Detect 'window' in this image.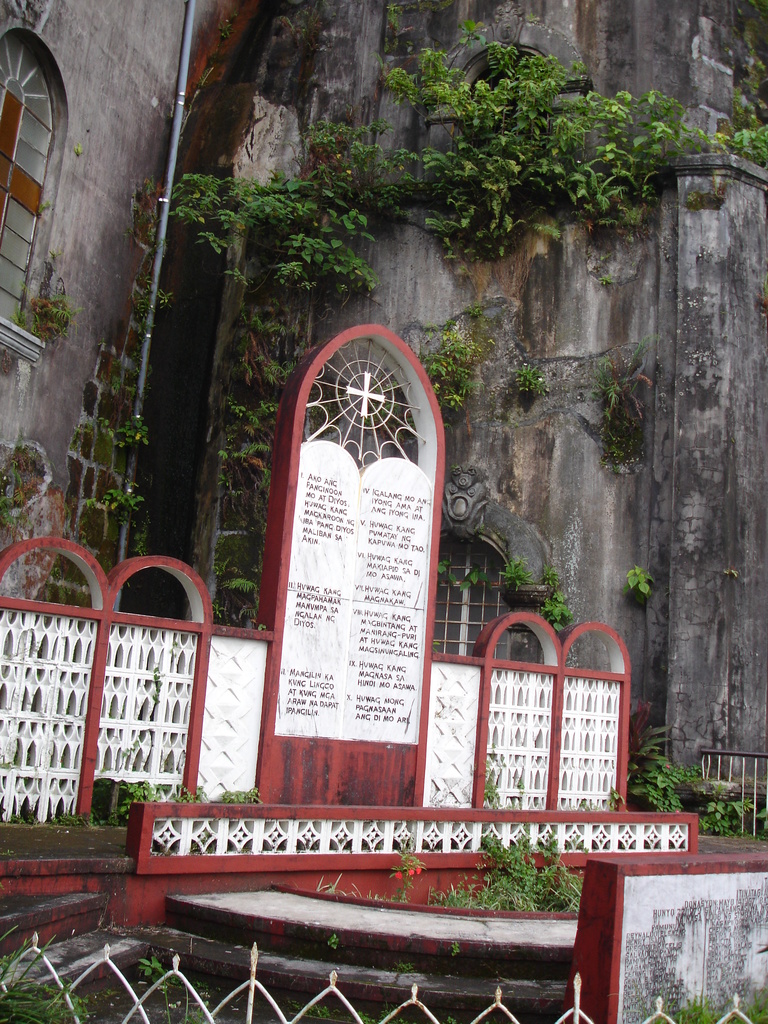
Detection: x1=0 y1=38 x2=51 y2=325.
